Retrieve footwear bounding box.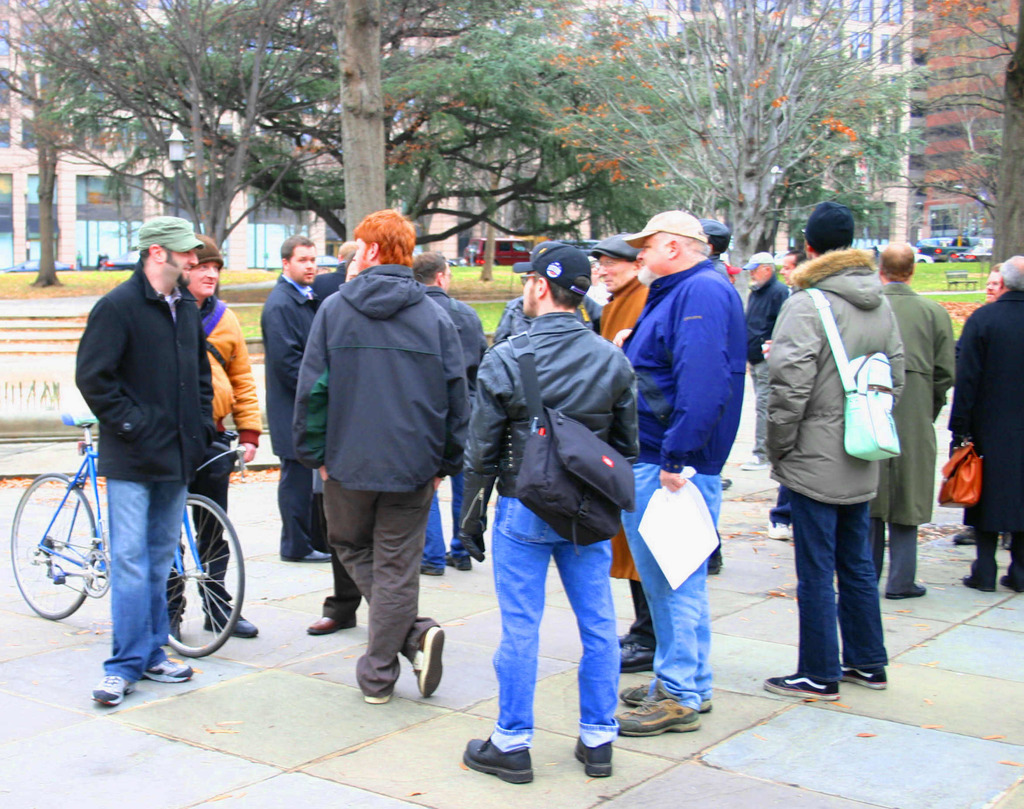
Bounding box: bbox(418, 565, 445, 578).
